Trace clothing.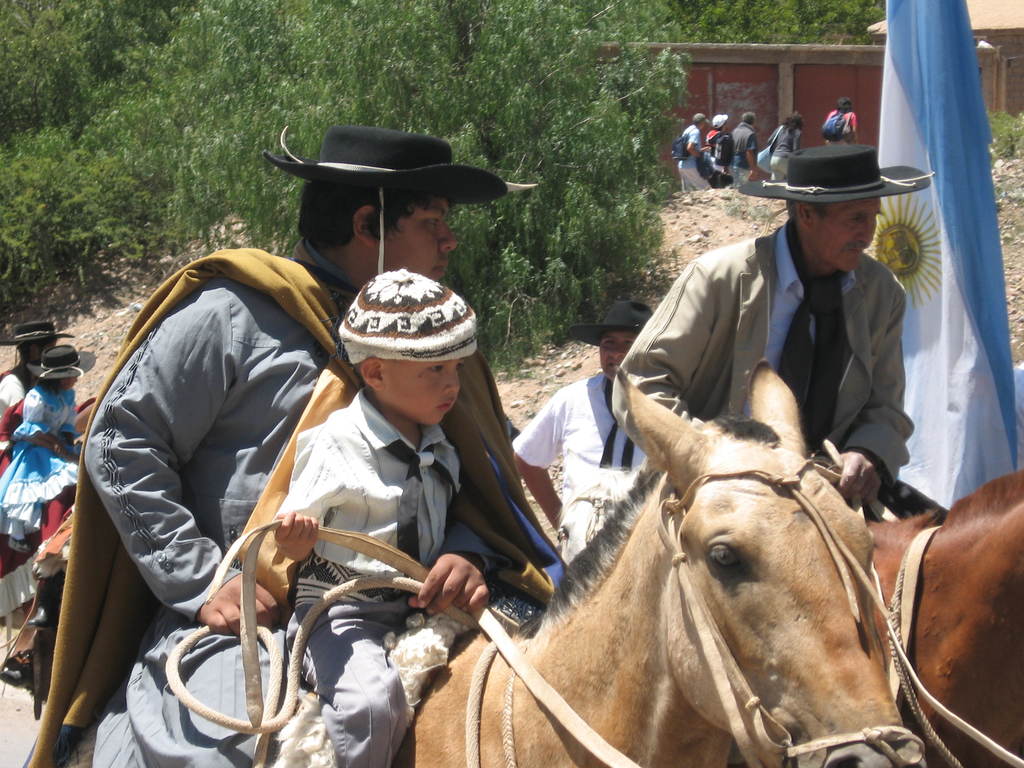
Traced to 0,362,36,419.
